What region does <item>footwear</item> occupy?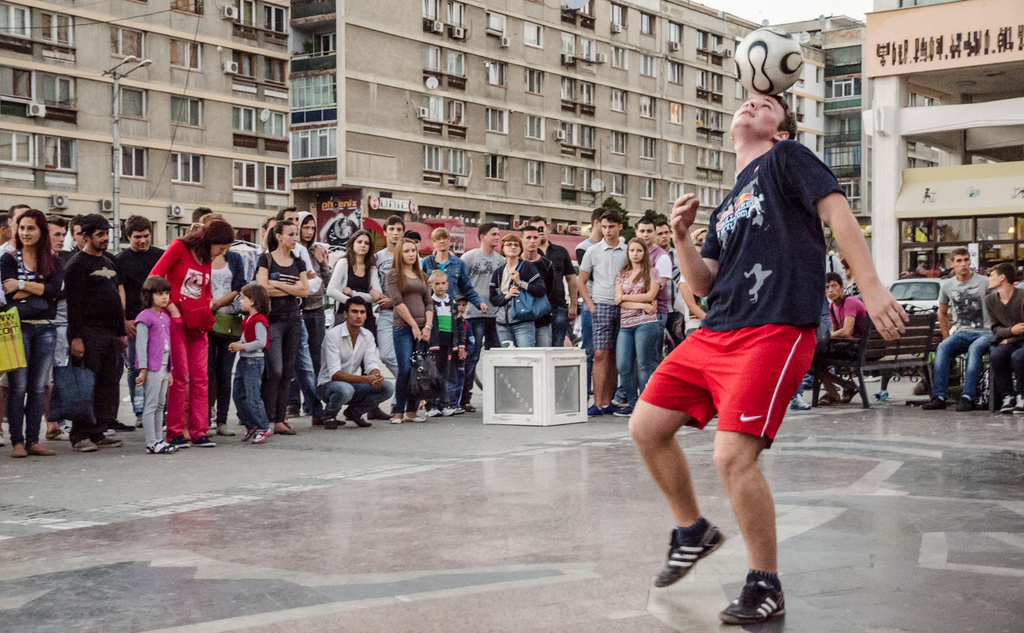
<bbox>585, 401, 606, 421</bbox>.
